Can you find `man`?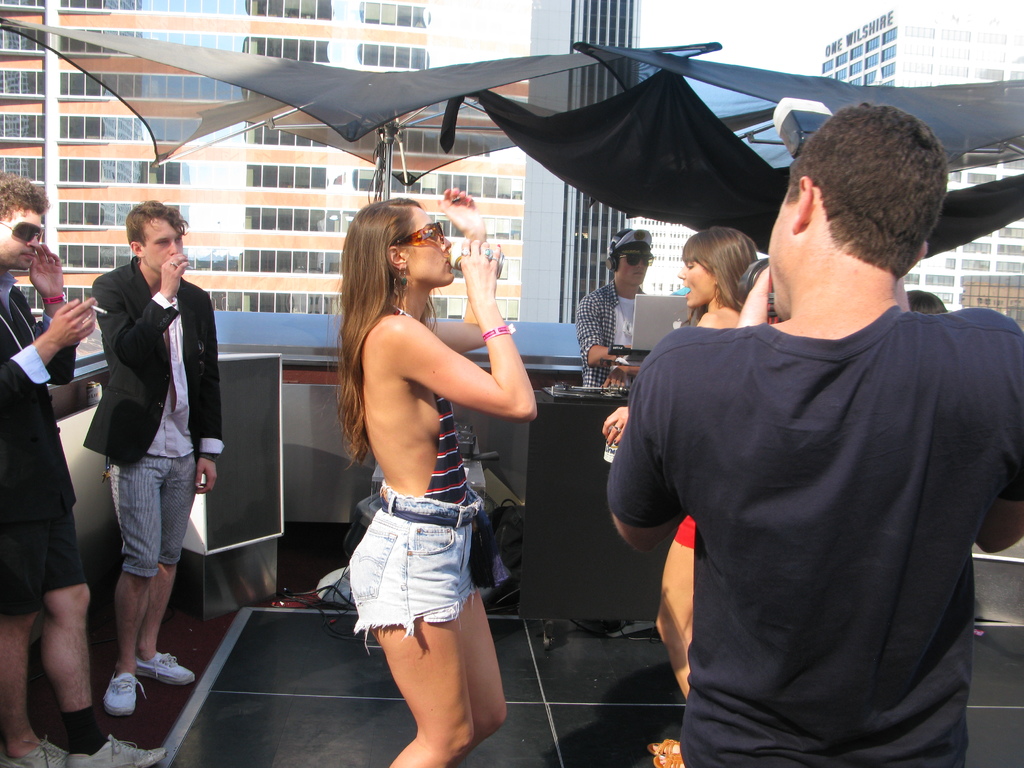
Yes, bounding box: select_region(577, 228, 660, 388).
